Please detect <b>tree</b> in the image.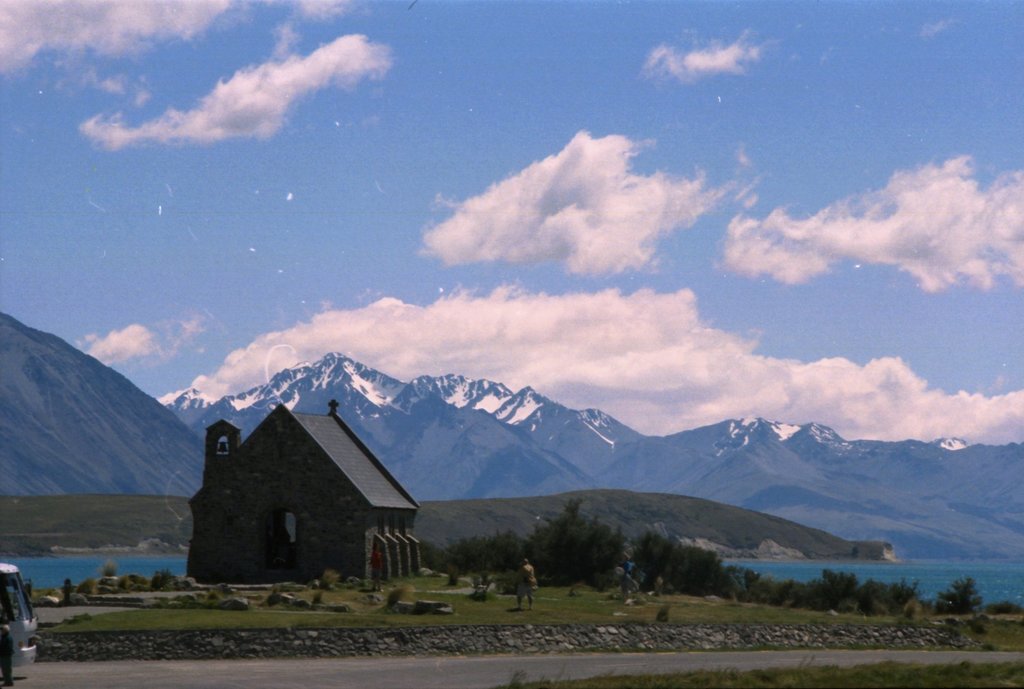
639 533 679 594.
